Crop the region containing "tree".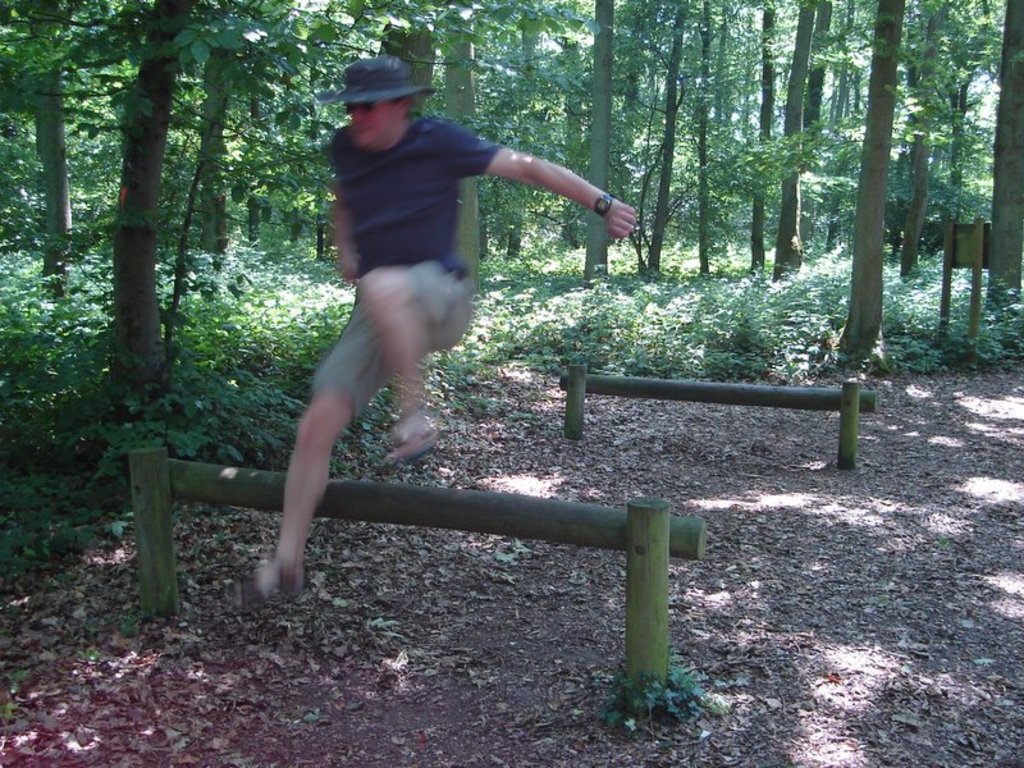
Crop region: detection(0, 0, 1023, 416).
